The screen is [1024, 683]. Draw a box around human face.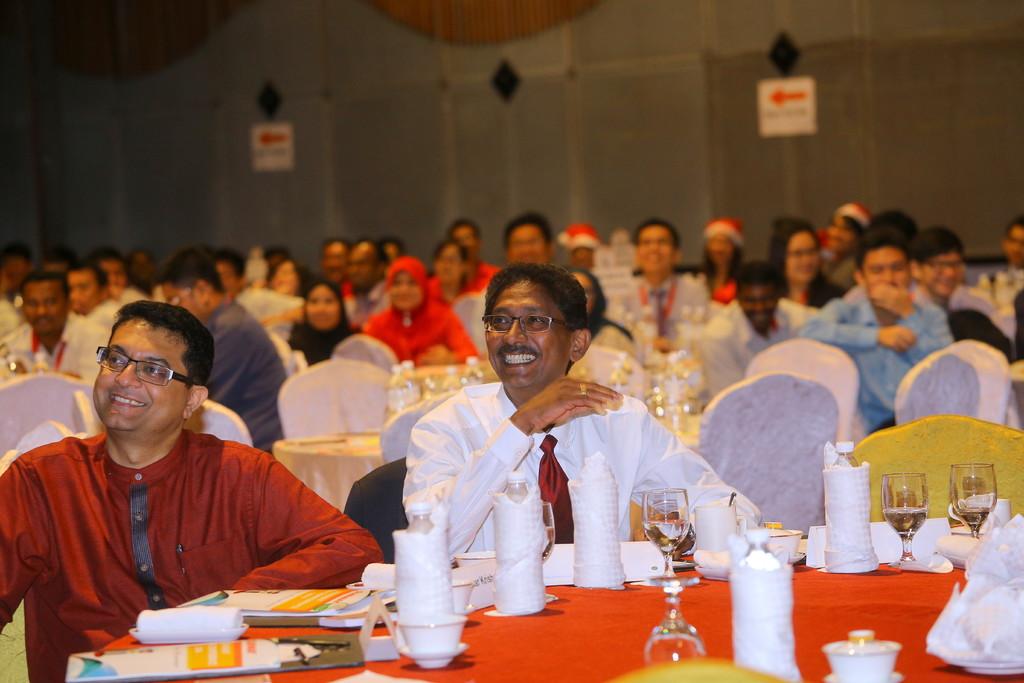
l=346, t=245, r=381, b=292.
